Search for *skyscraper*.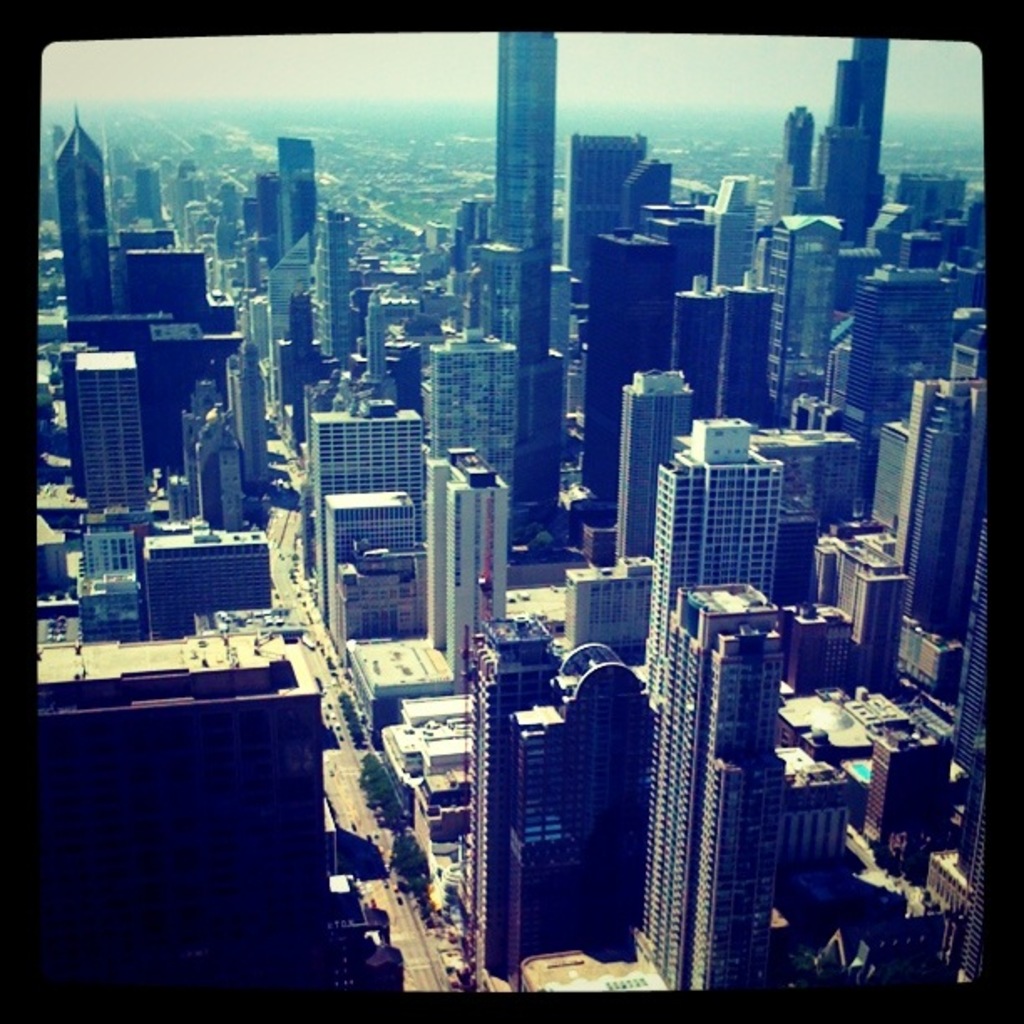
Found at detection(276, 129, 328, 209).
